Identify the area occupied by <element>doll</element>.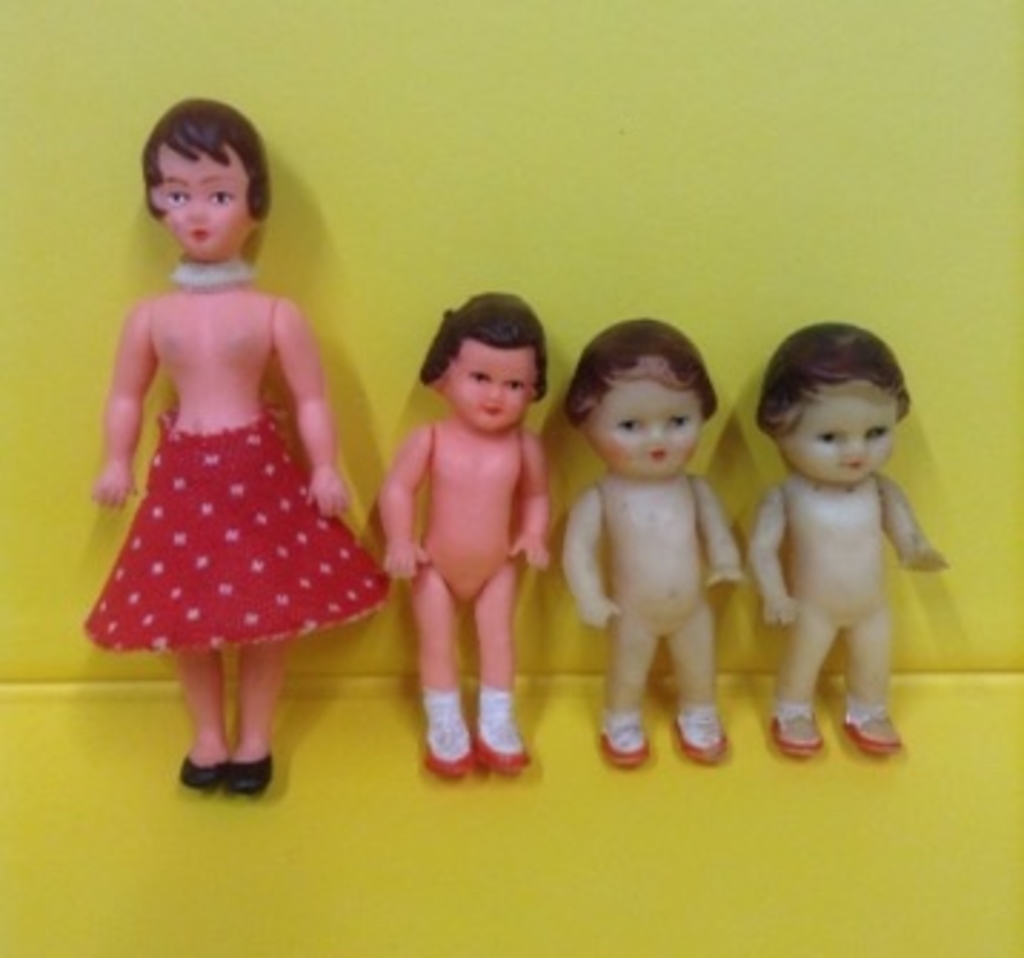
Area: box=[83, 120, 378, 764].
